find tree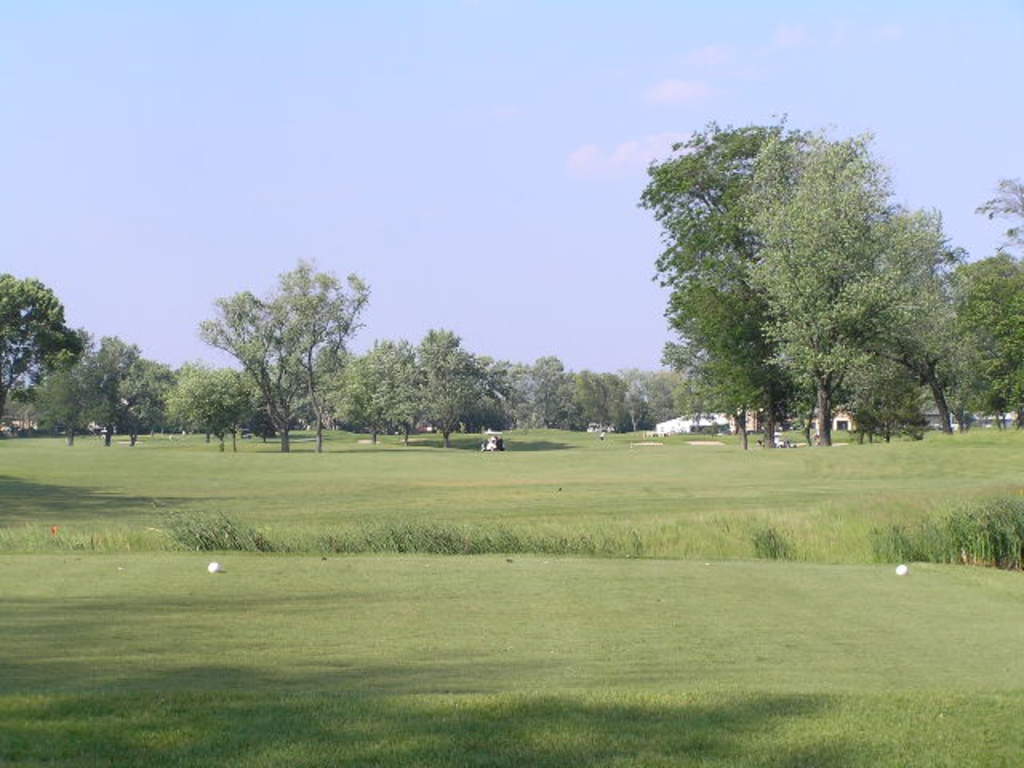
bbox=(178, 374, 250, 450)
